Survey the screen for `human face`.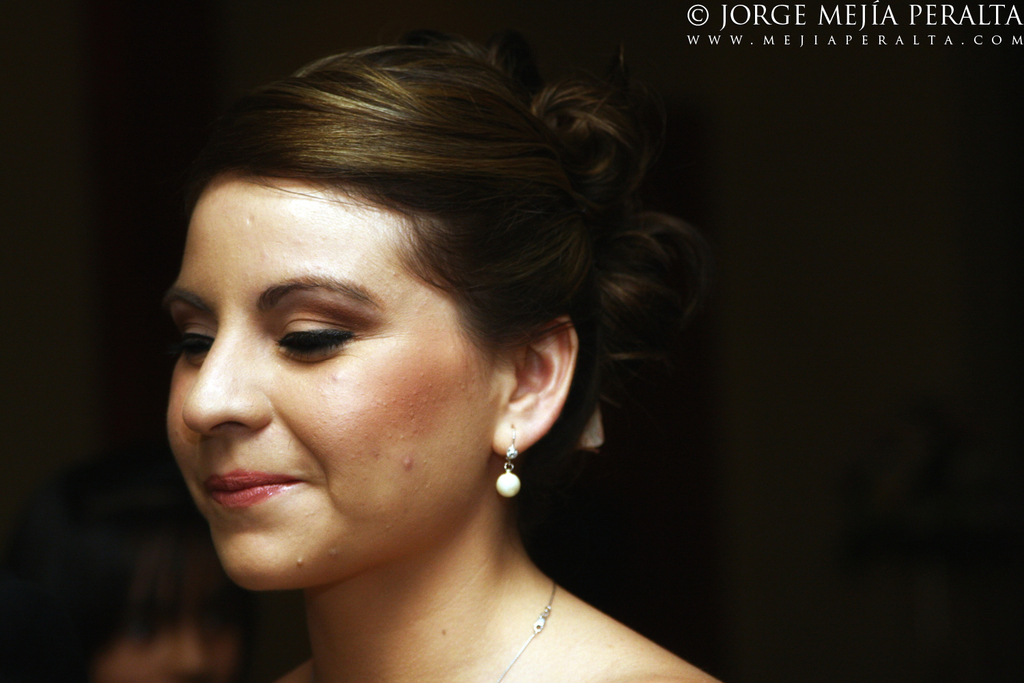
Survey found: box=[163, 173, 494, 588].
